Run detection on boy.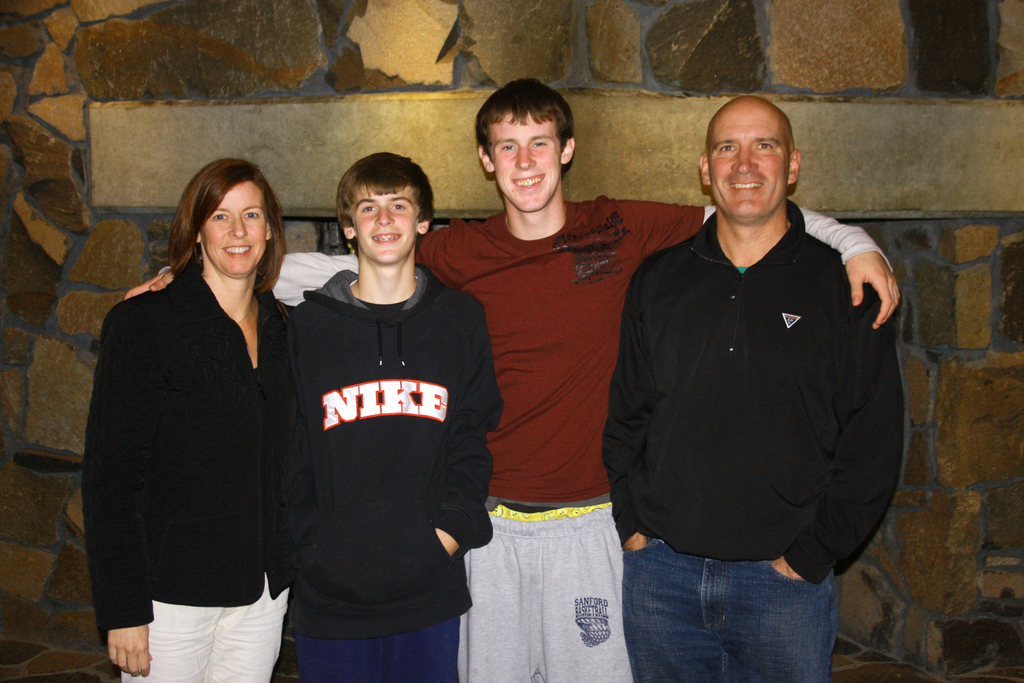
Result: <bbox>257, 152, 499, 662</bbox>.
